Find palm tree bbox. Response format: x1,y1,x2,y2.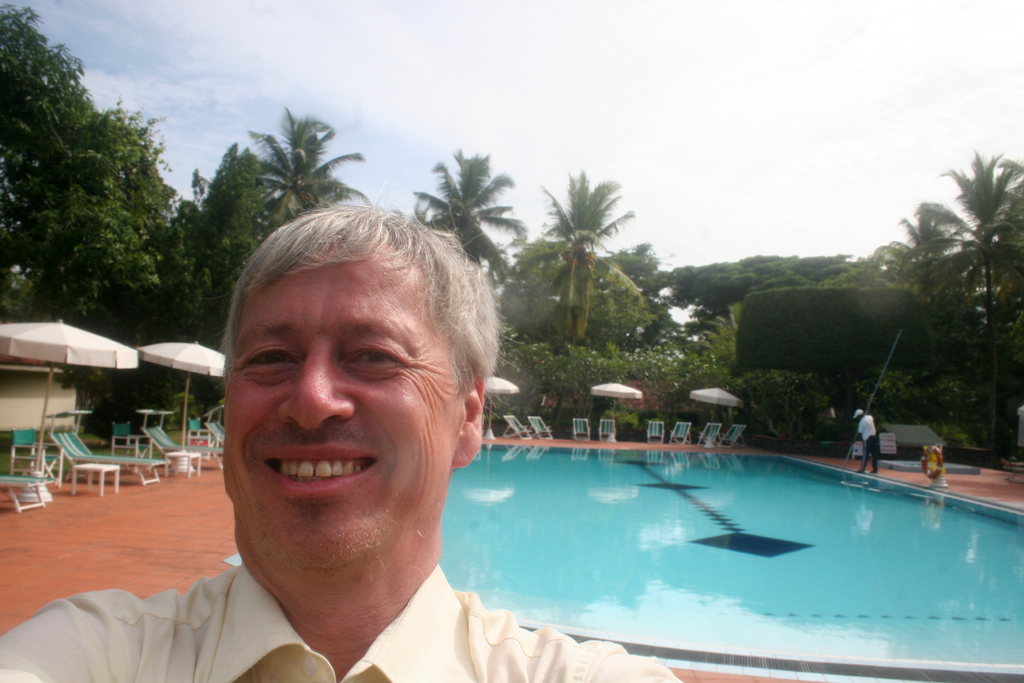
916,152,1023,363.
